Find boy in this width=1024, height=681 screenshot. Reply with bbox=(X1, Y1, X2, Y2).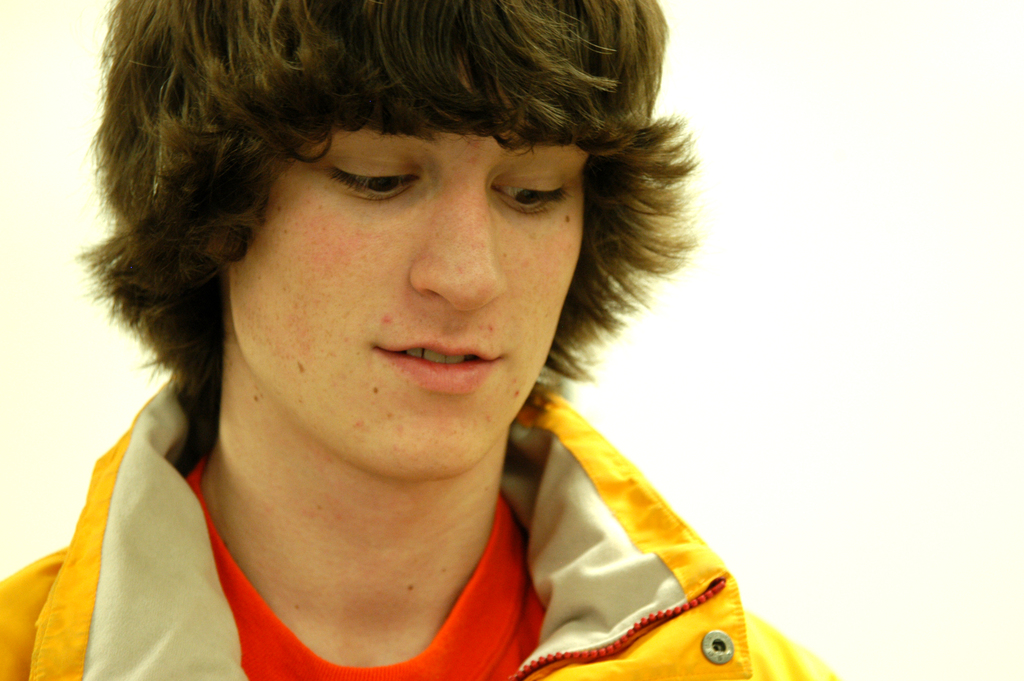
bbox=(84, 3, 775, 680).
